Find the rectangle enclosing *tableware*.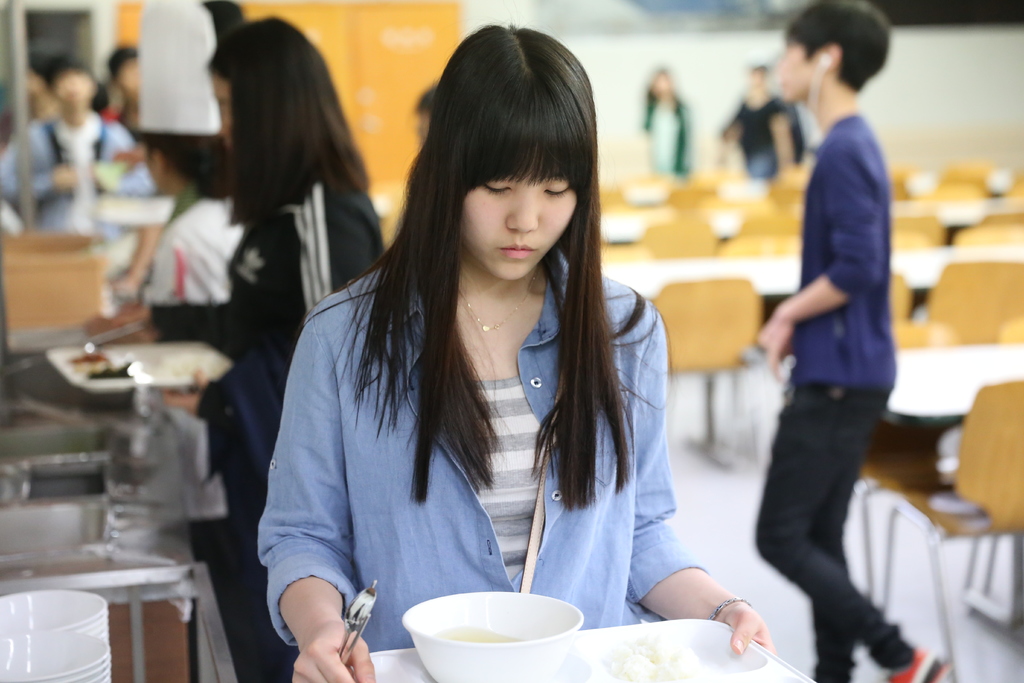
region(351, 618, 817, 682).
